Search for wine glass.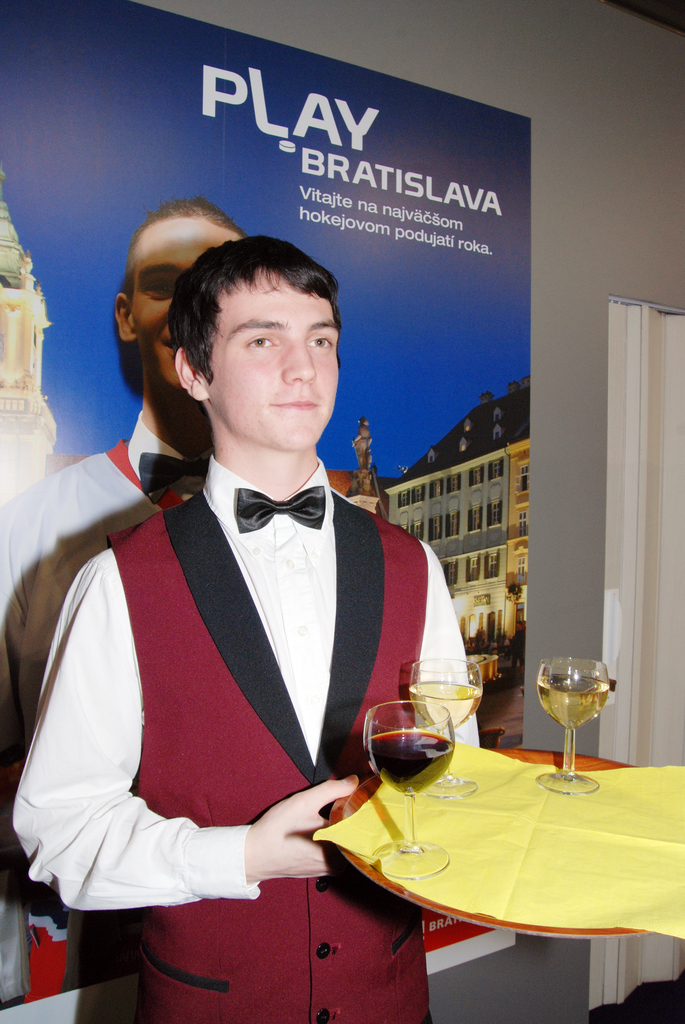
Found at region(537, 661, 611, 797).
